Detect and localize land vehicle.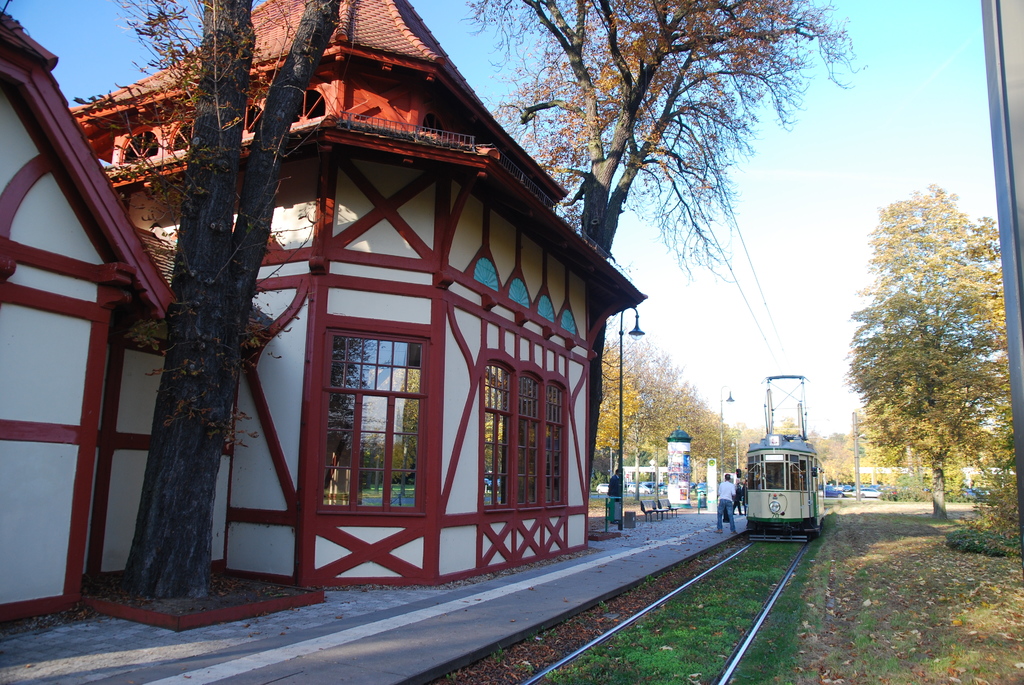
Localized at locate(596, 482, 610, 494).
